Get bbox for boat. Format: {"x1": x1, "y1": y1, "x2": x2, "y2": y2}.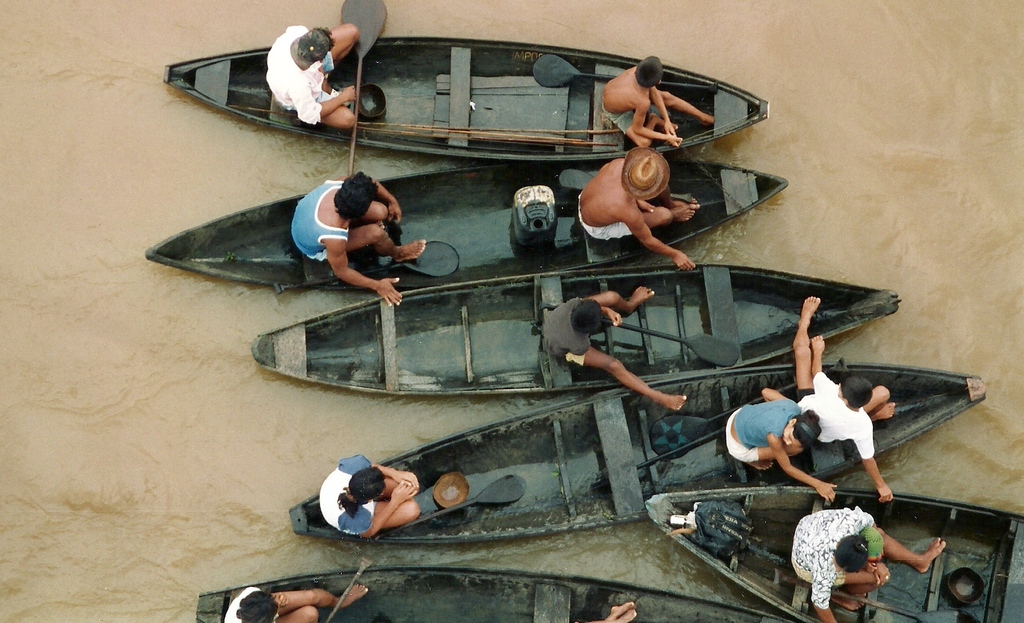
{"x1": 250, "y1": 263, "x2": 897, "y2": 399}.
